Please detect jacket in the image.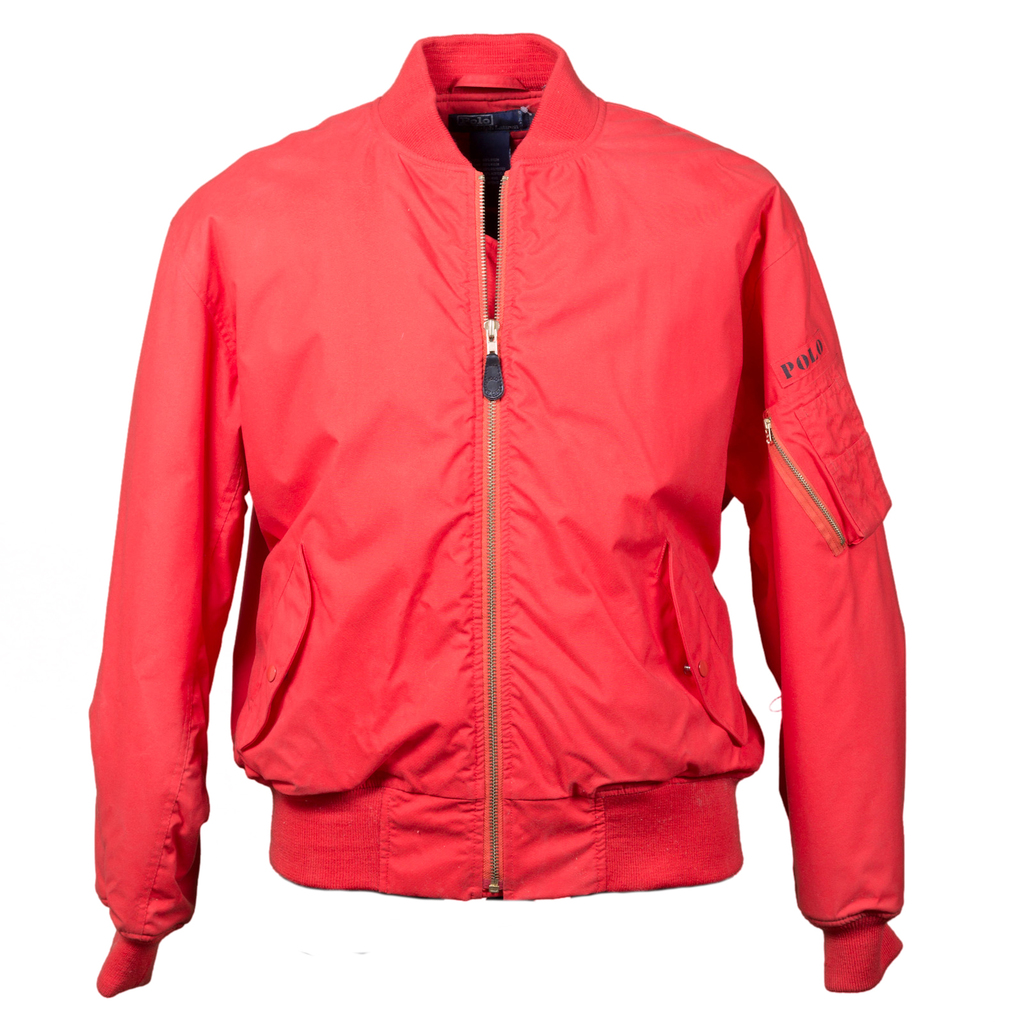
bbox=(92, 27, 907, 995).
